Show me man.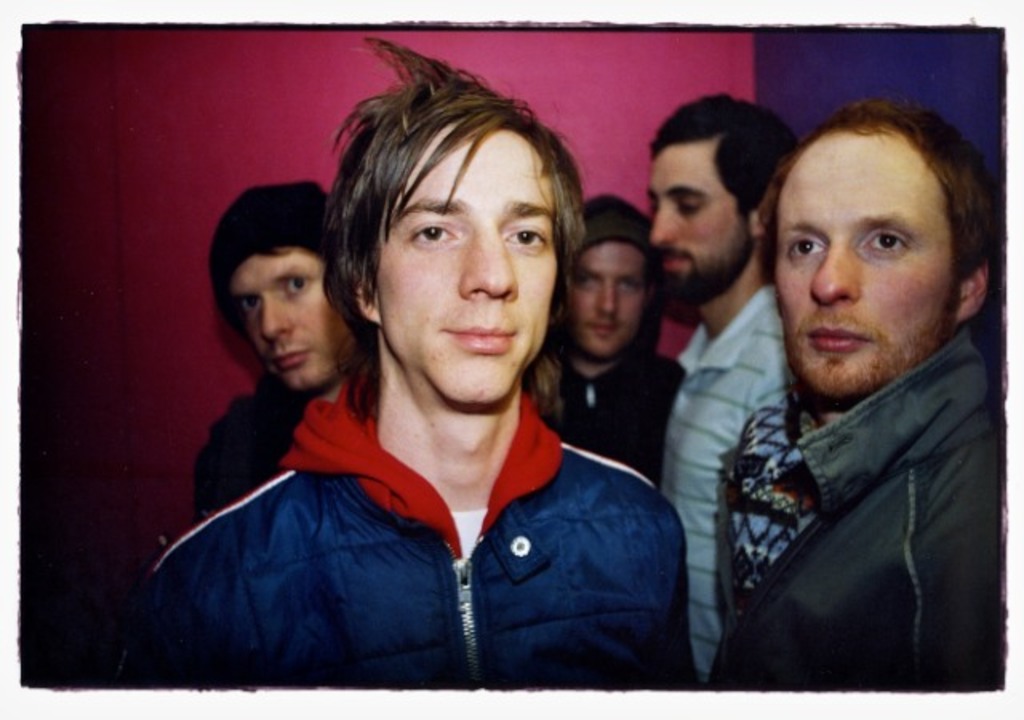
man is here: left=651, top=93, right=803, bottom=690.
